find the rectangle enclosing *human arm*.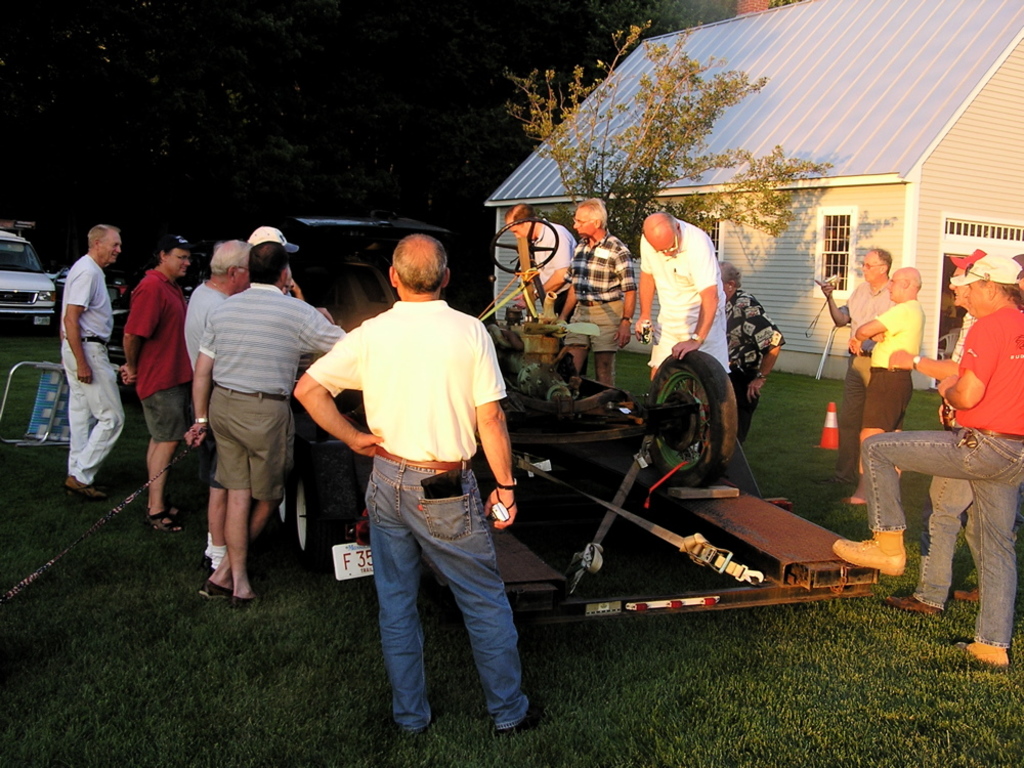
638/241/657/344.
